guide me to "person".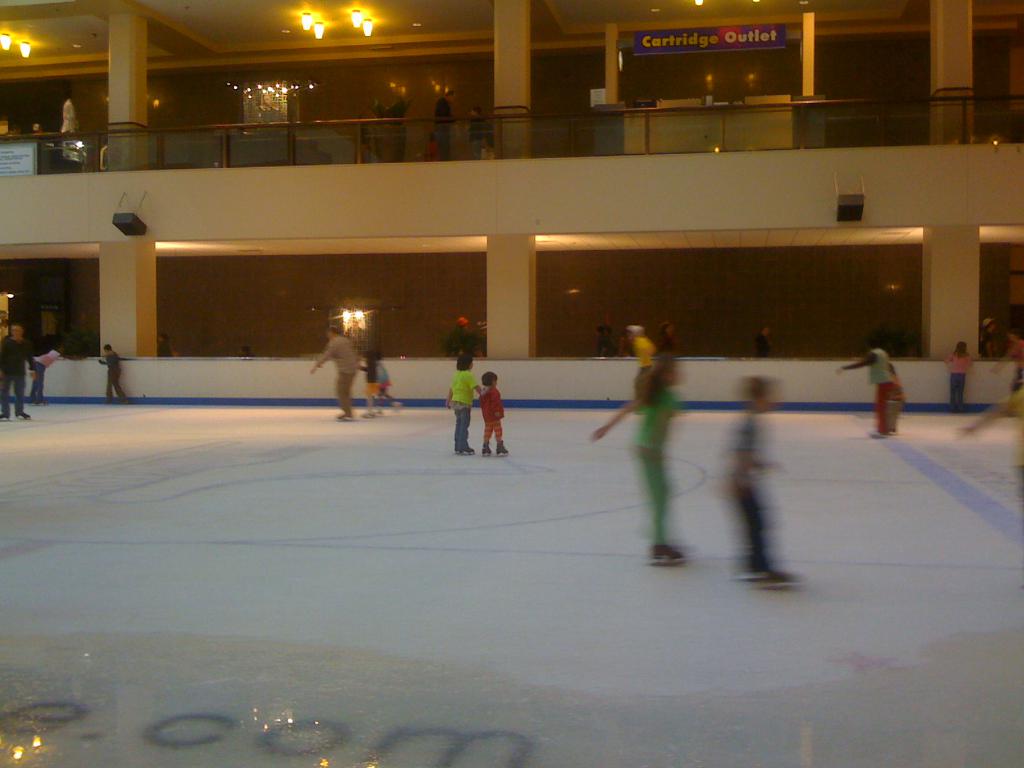
Guidance: bbox=[62, 94, 80, 143].
